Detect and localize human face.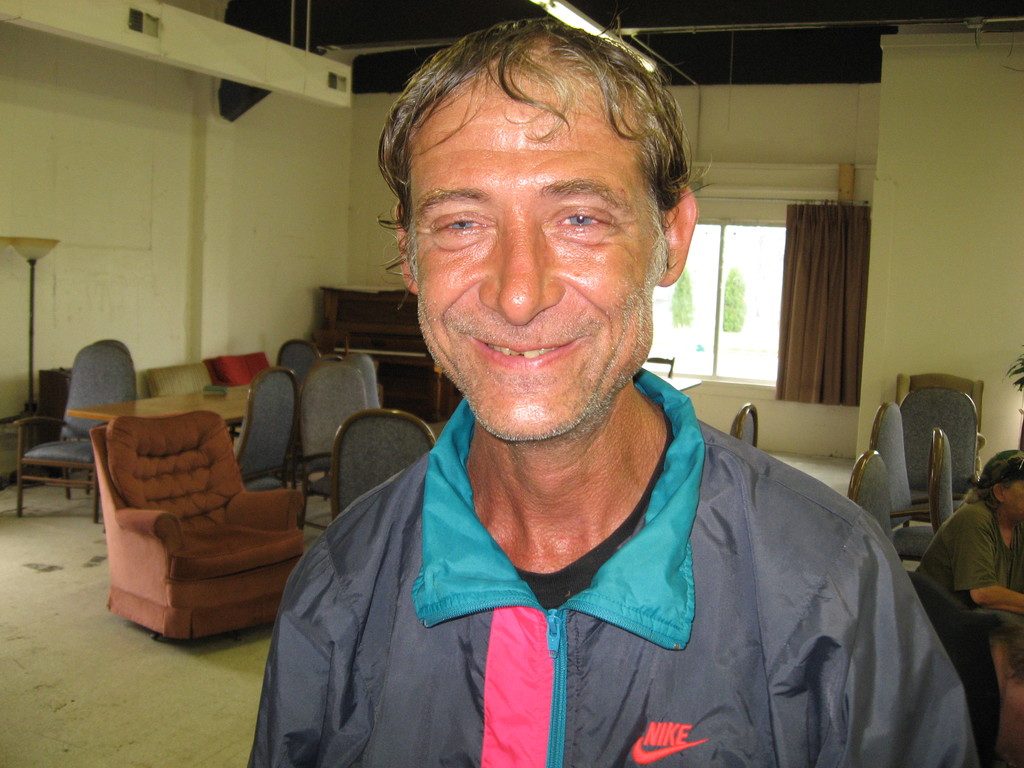
Localized at <bbox>403, 69, 659, 437</bbox>.
